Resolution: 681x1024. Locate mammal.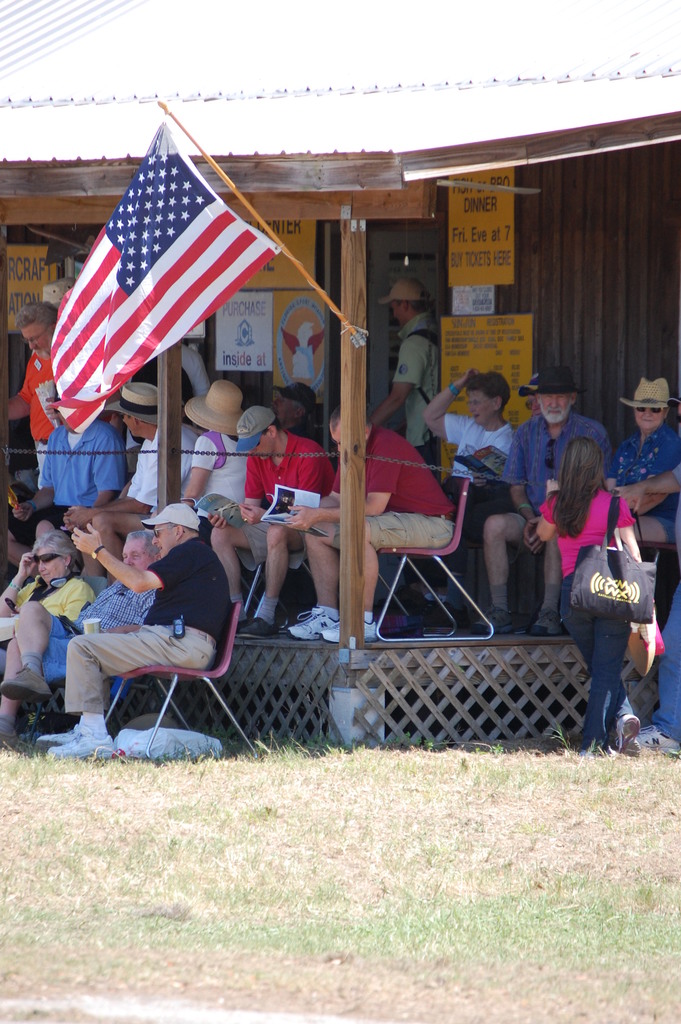
(286, 404, 455, 639).
